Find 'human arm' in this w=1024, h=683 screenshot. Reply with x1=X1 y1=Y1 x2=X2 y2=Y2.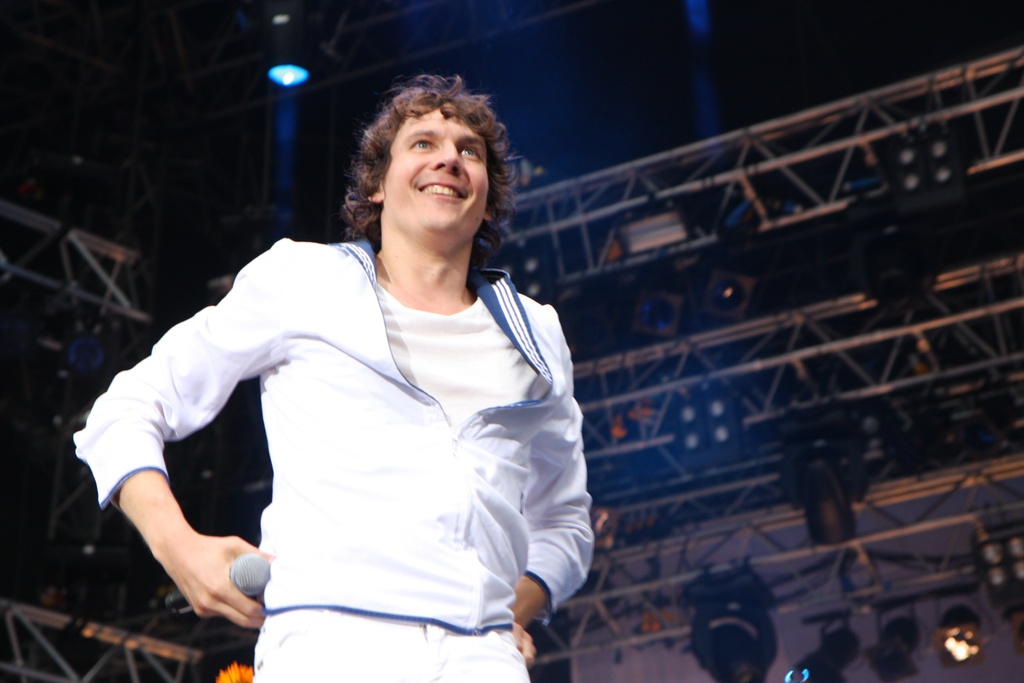
x1=496 y1=302 x2=601 y2=670.
